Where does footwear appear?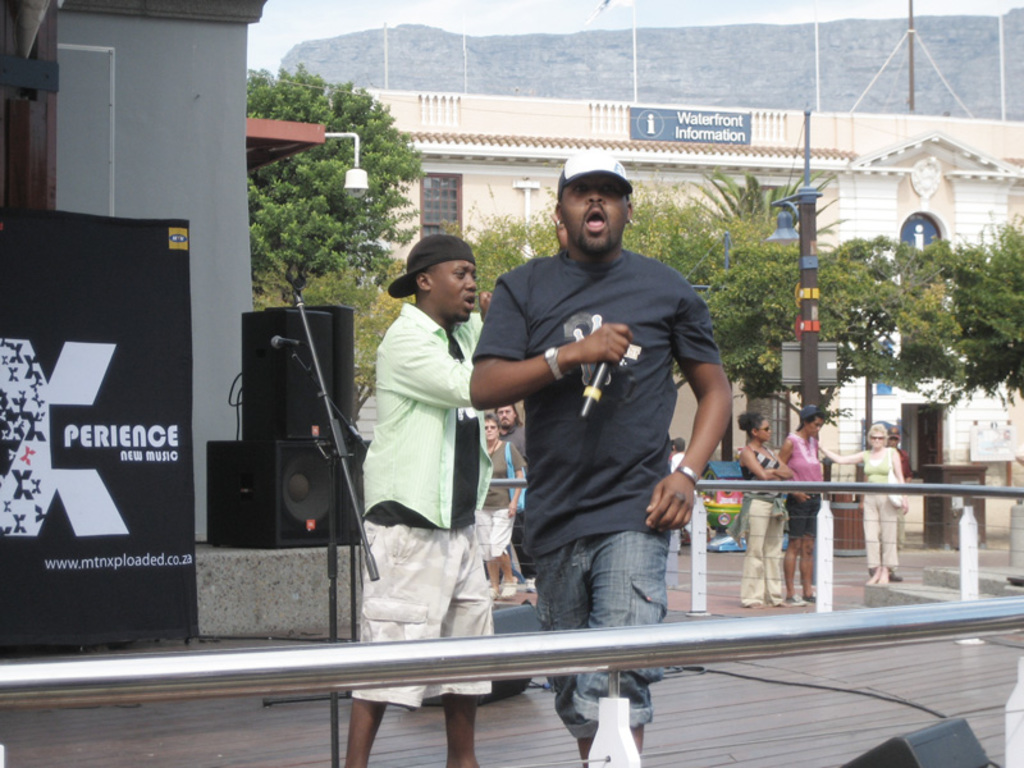
Appears at locate(776, 590, 806, 609).
